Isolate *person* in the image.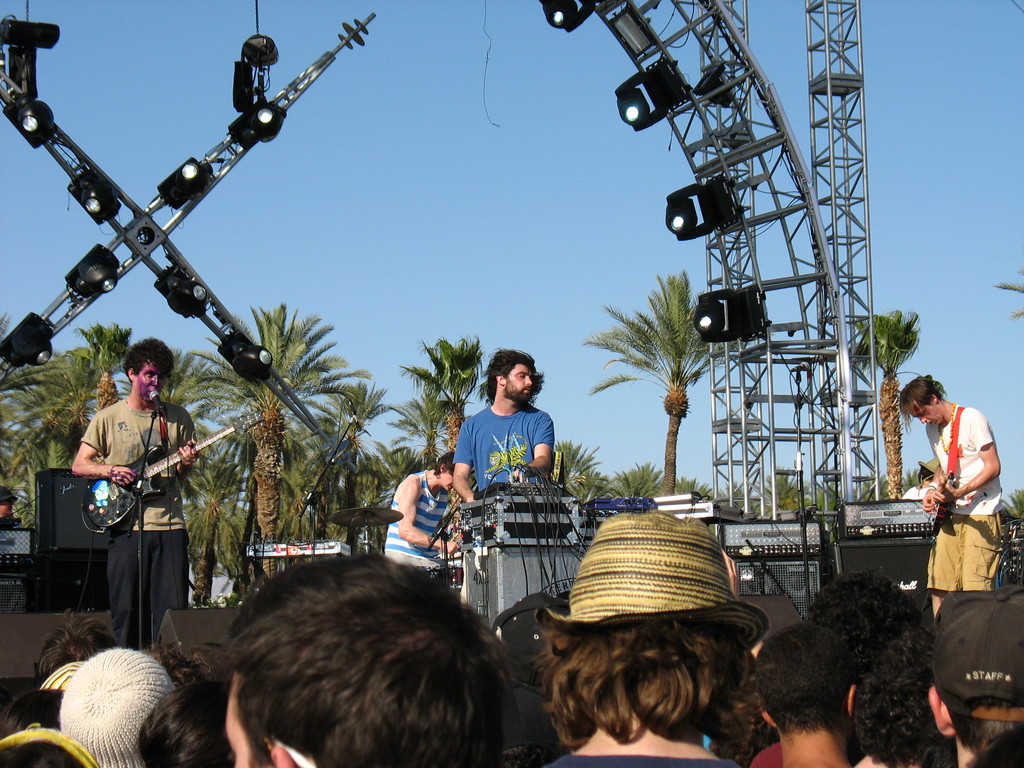
Isolated region: detection(381, 454, 461, 570).
